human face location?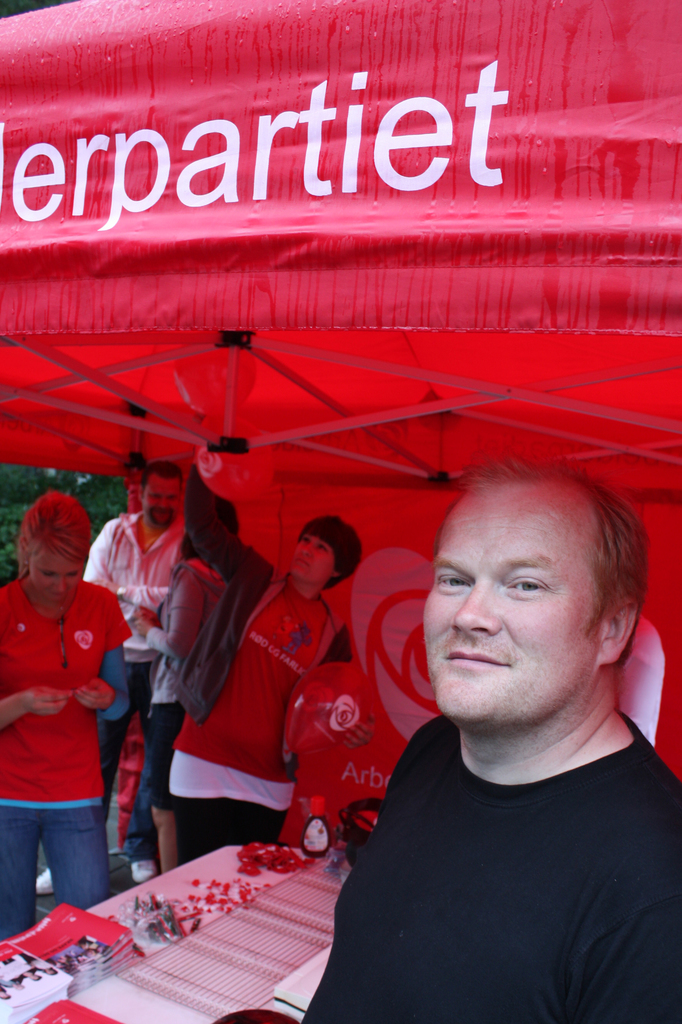
295,529,332,578
